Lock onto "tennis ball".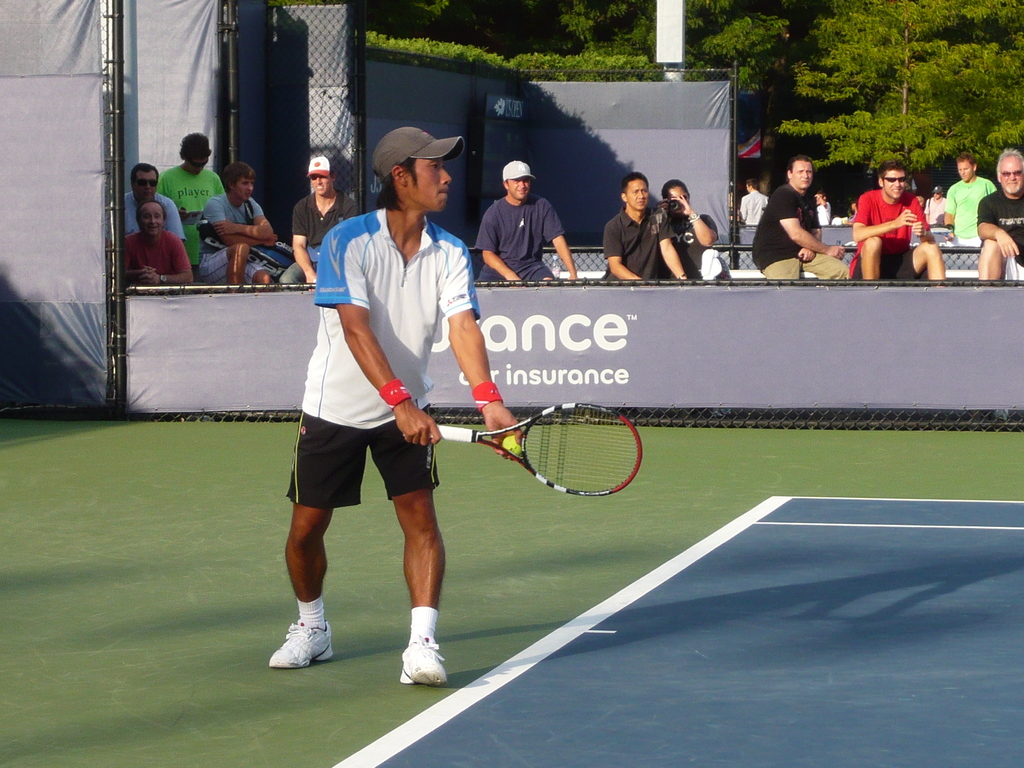
Locked: 499, 436, 518, 455.
